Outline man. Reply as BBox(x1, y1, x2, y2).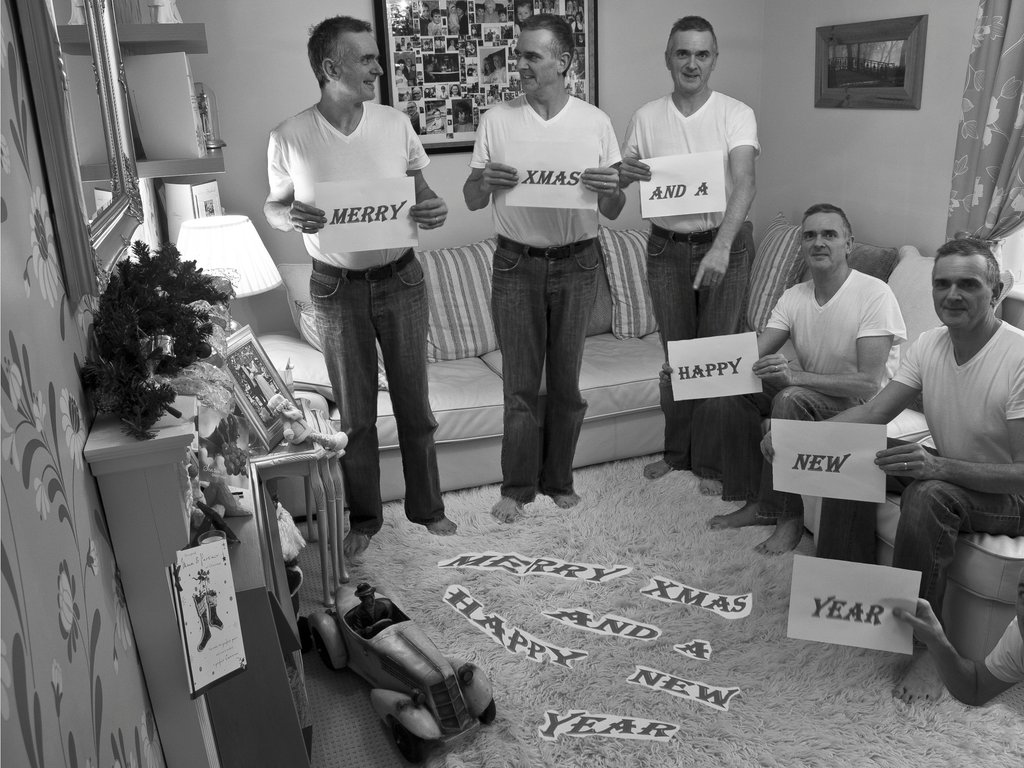
BBox(620, 12, 764, 497).
